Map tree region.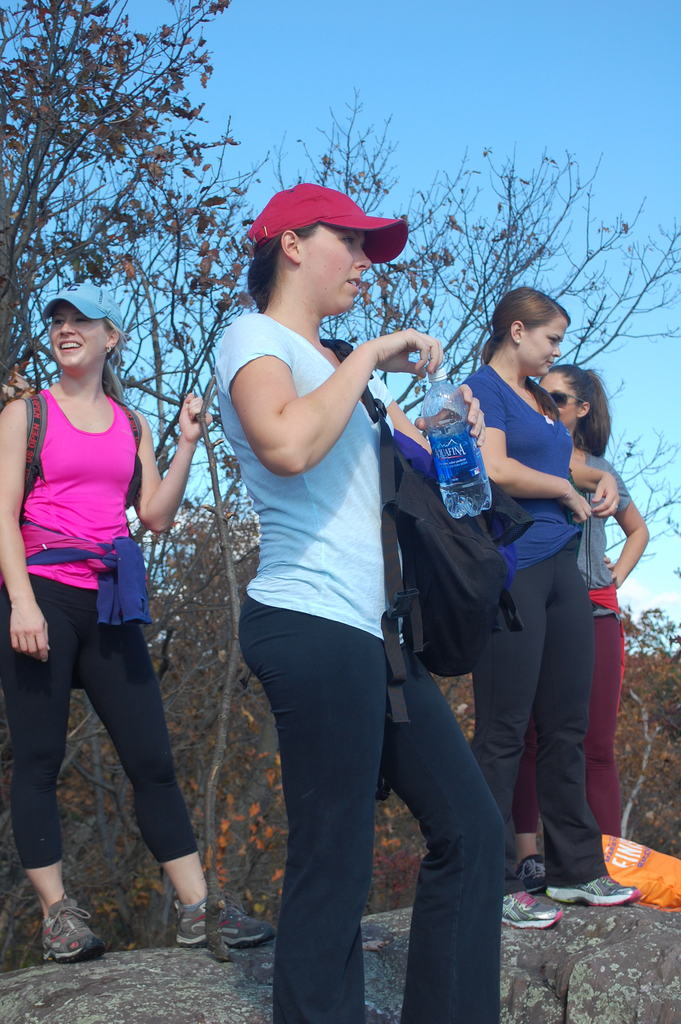
Mapped to (left=609, top=593, right=680, bottom=843).
